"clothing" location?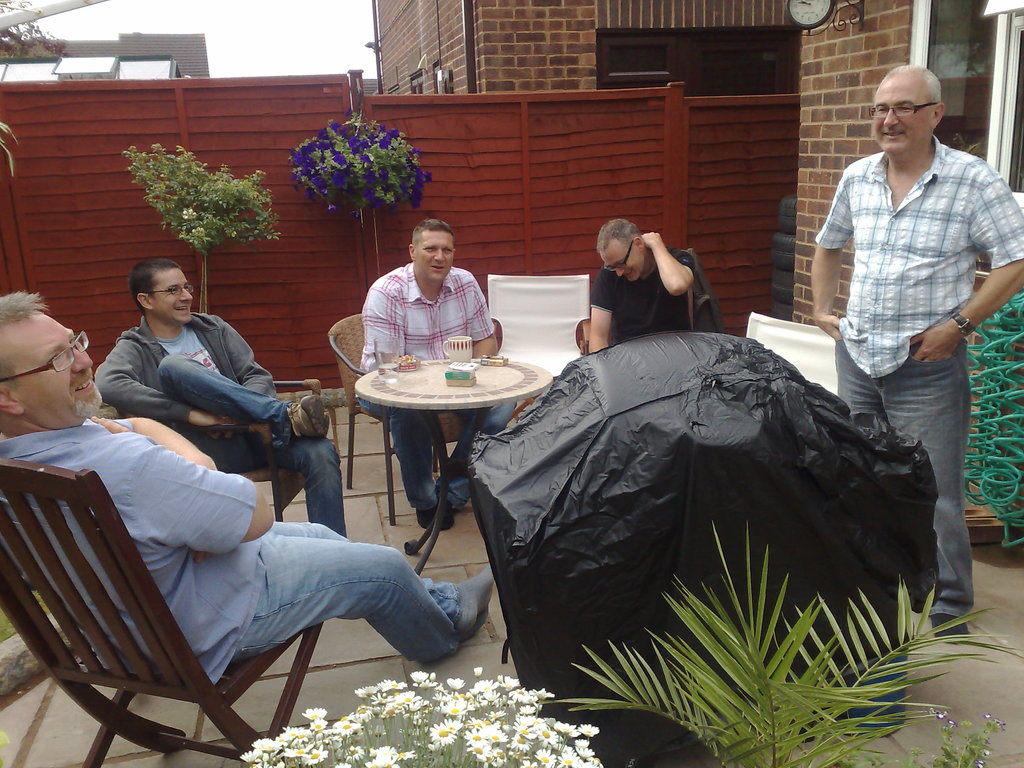
{"left": 92, "top": 311, "right": 342, "bottom": 537}
